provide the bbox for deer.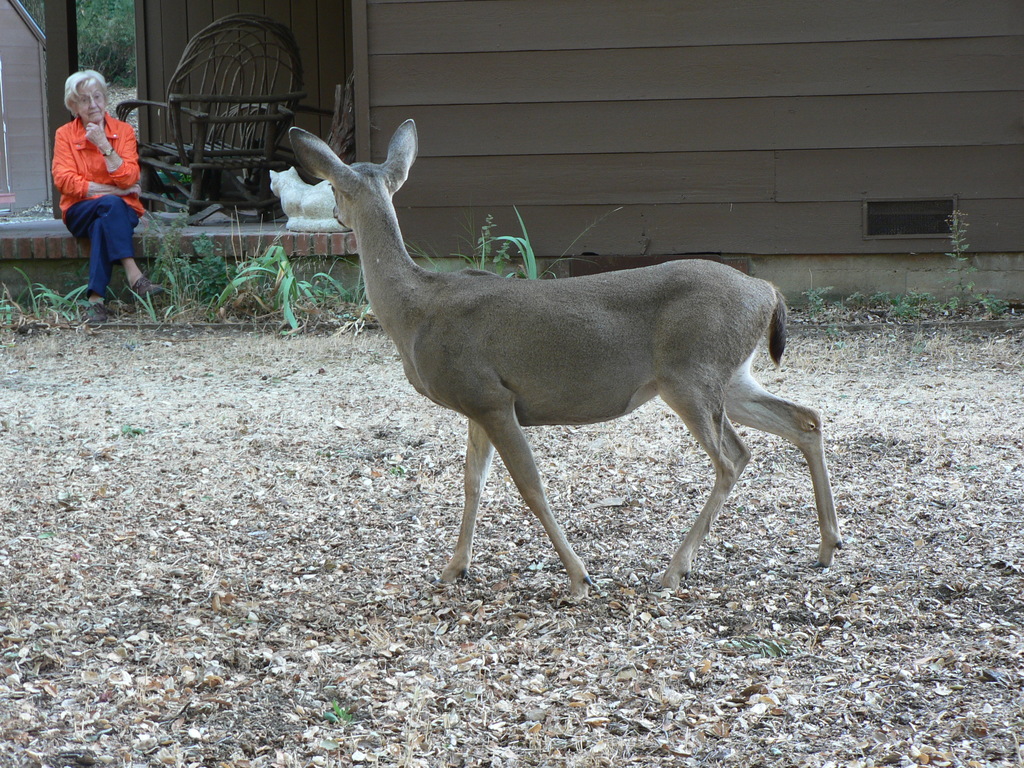
[x1=286, y1=118, x2=842, y2=601].
